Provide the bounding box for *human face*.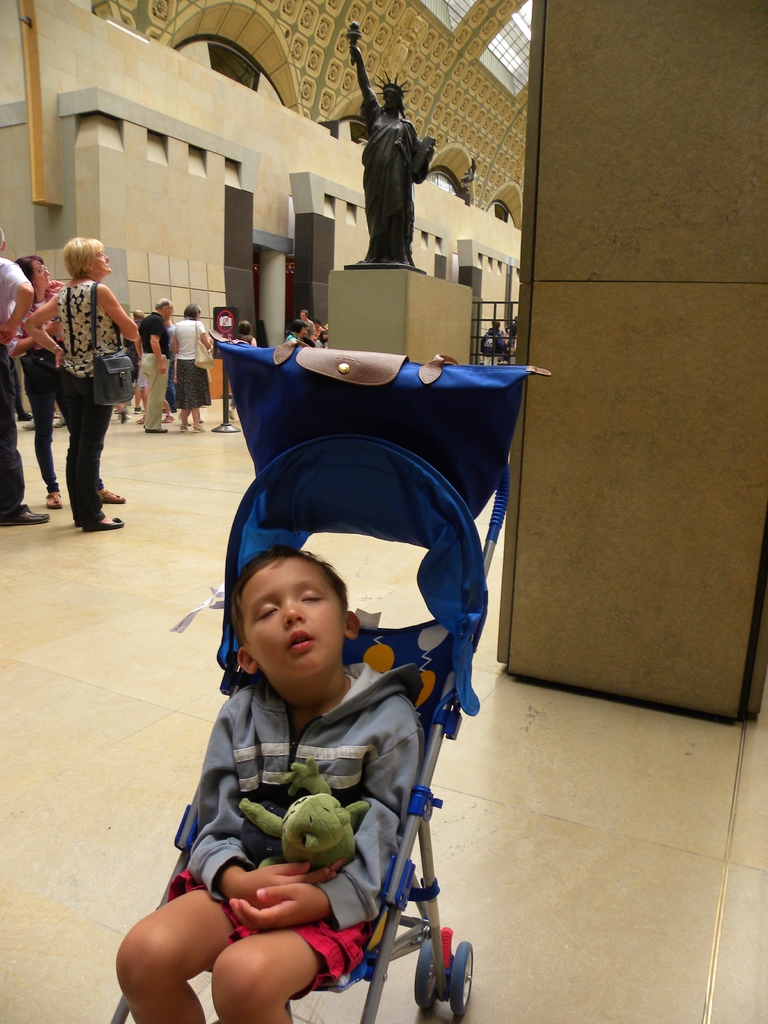
select_region(165, 306, 176, 318).
